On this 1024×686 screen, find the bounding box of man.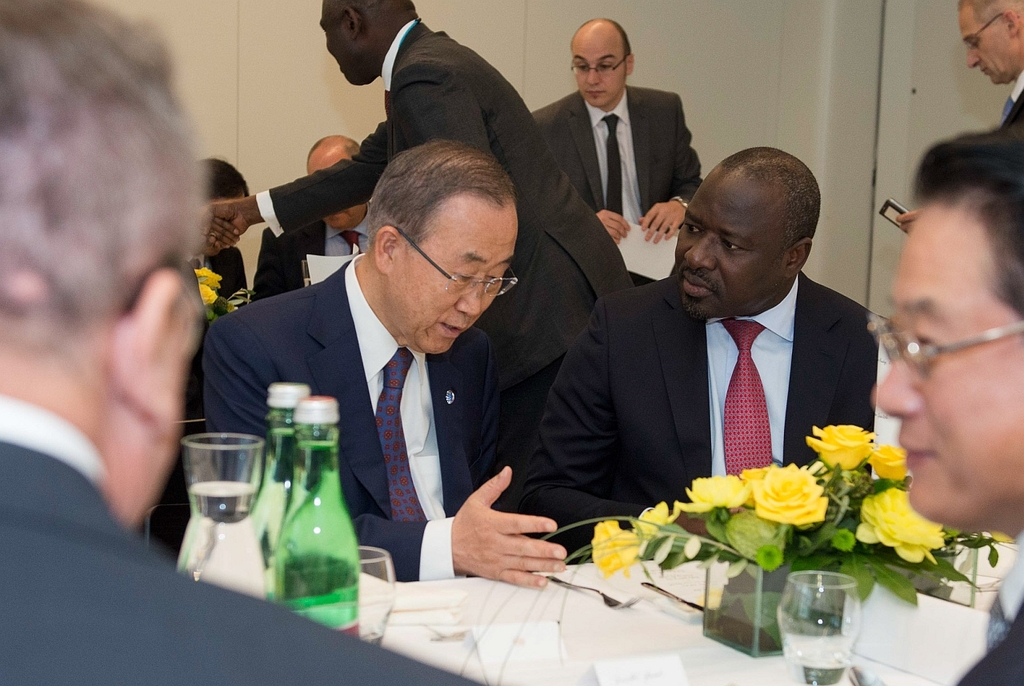
Bounding box: 525, 16, 706, 282.
